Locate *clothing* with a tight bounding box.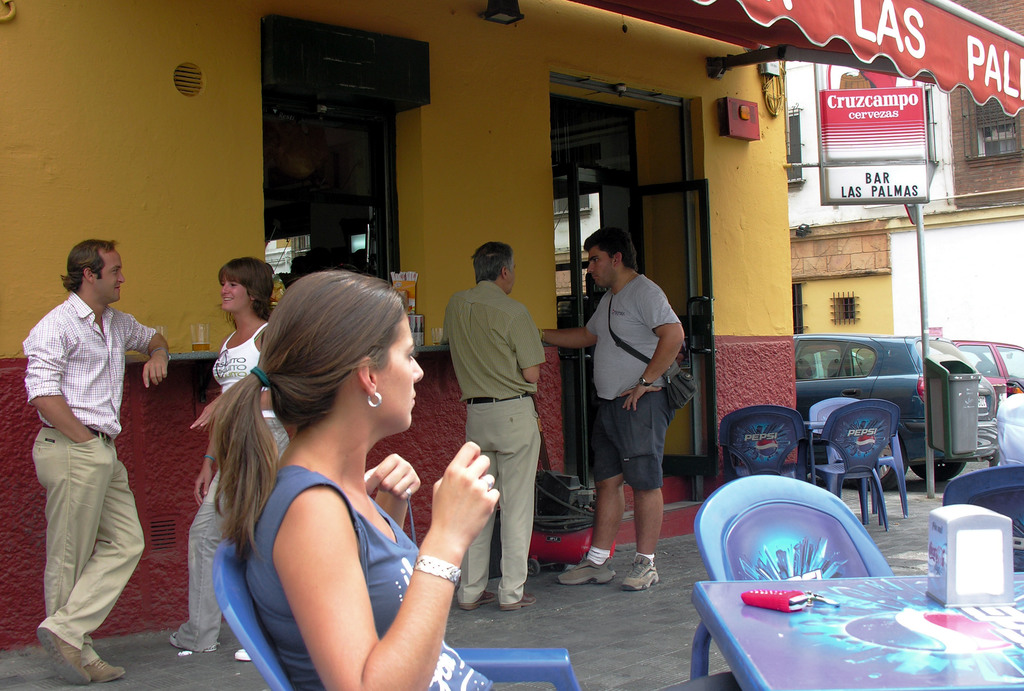
15 288 170 678.
